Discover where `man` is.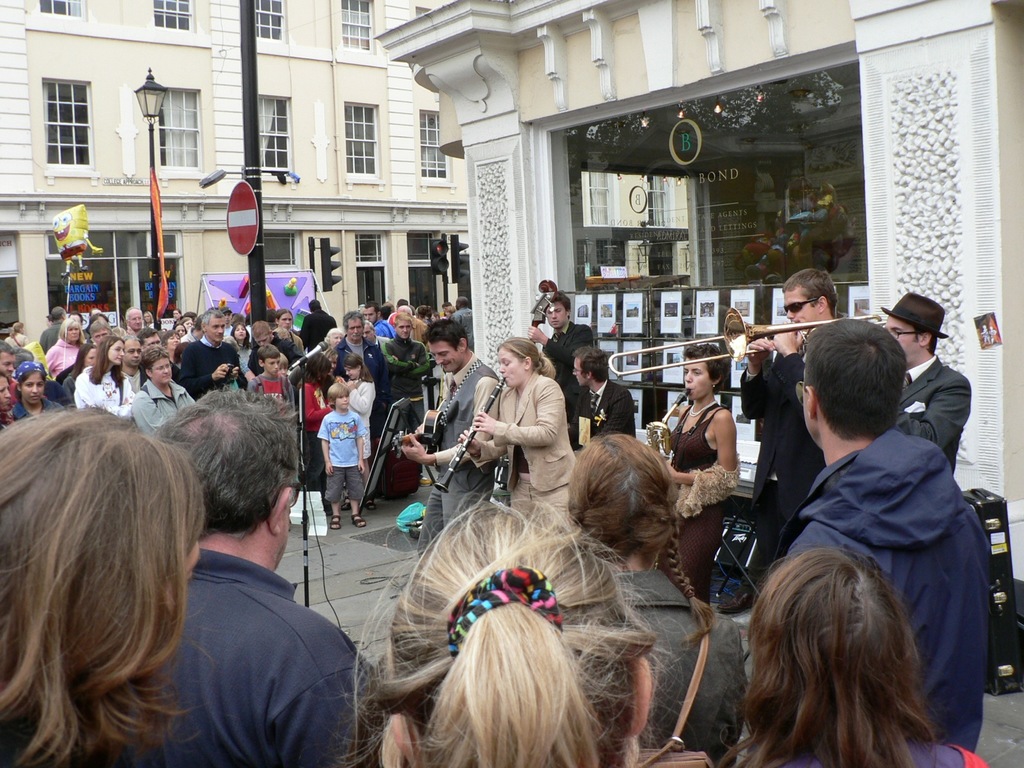
Discovered at bbox=[181, 310, 248, 398].
